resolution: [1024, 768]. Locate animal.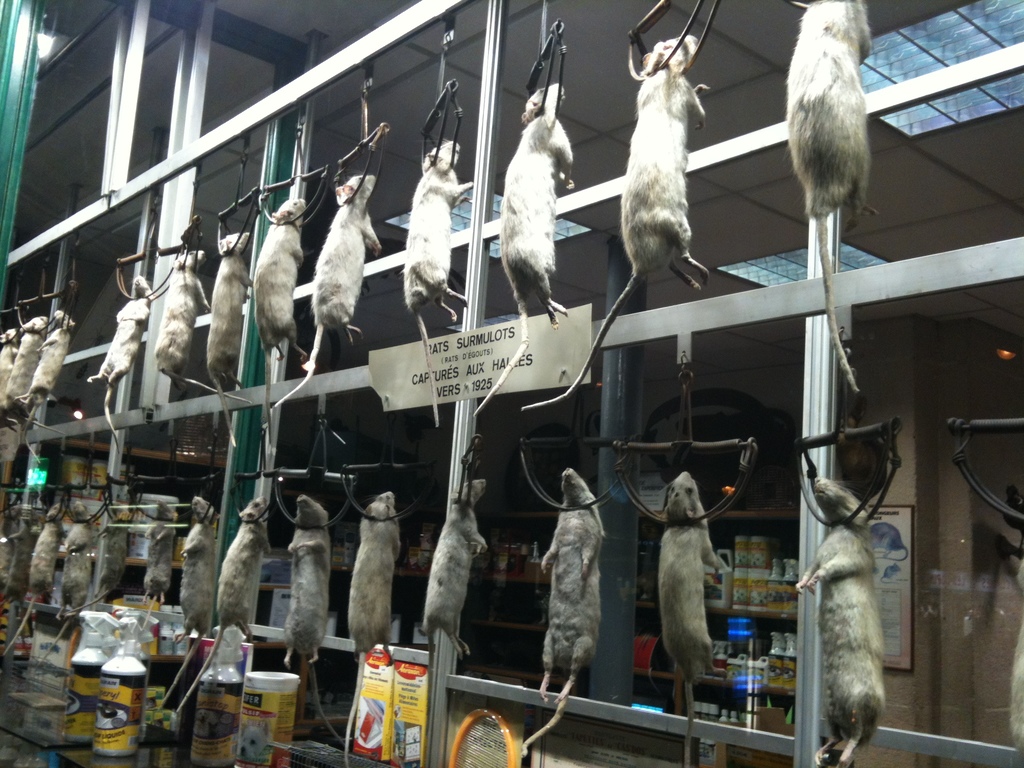
(left=272, top=172, right=387, bottom=410).
